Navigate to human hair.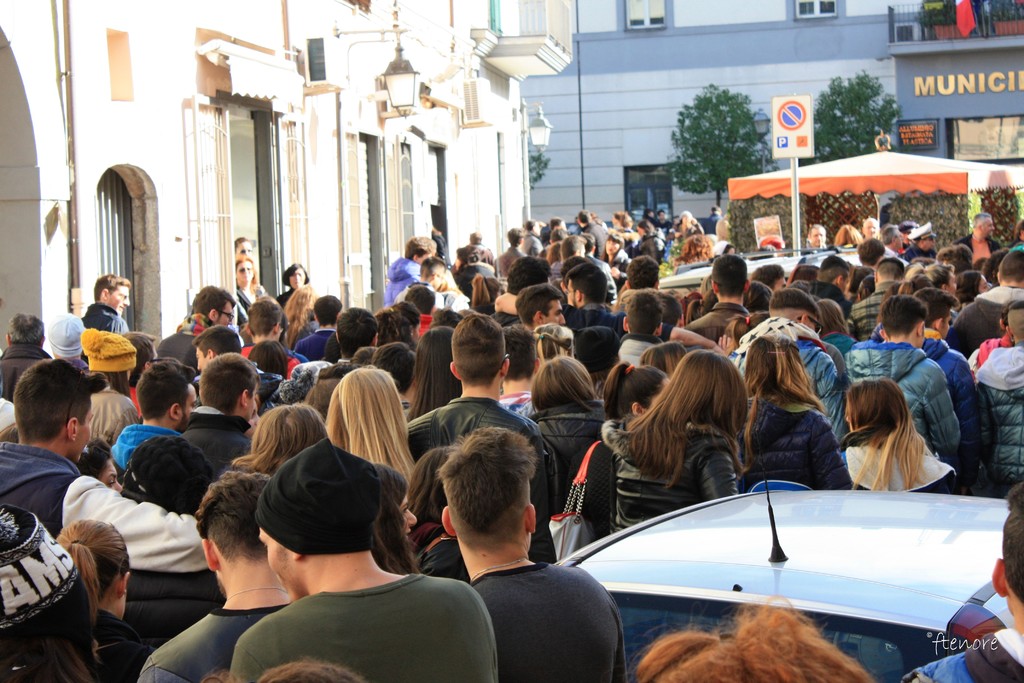
Navigation target: BBox(874, 255, 904, 283).
